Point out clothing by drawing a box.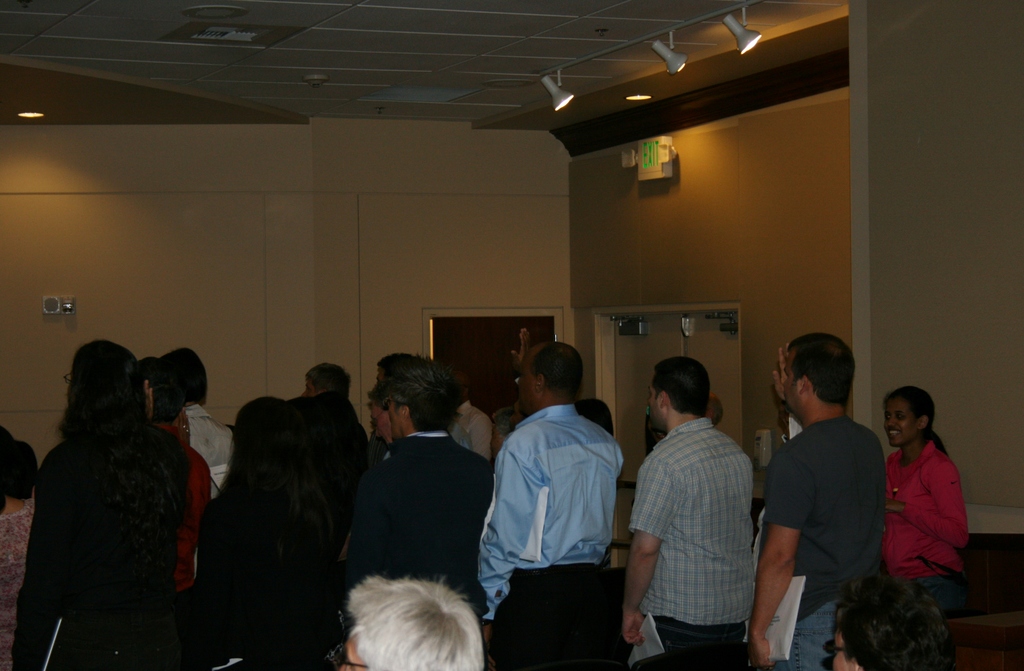
pyautogui.locateOnScreen(14, 417, 194, 670).
